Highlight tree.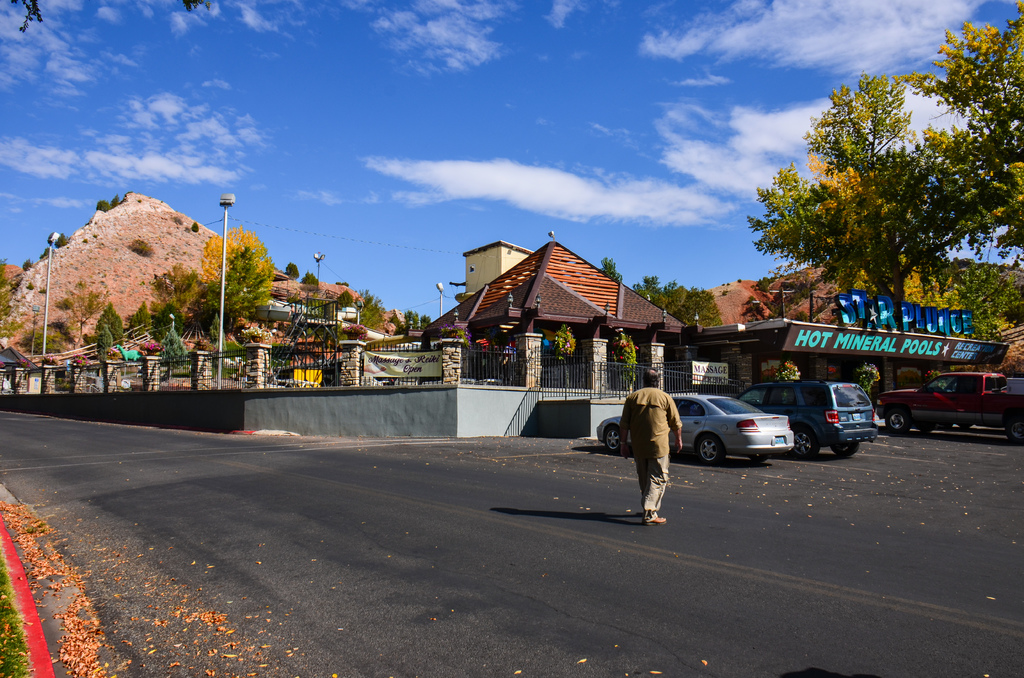
Highlighted region: select_region(94, 323, 122, 365).
